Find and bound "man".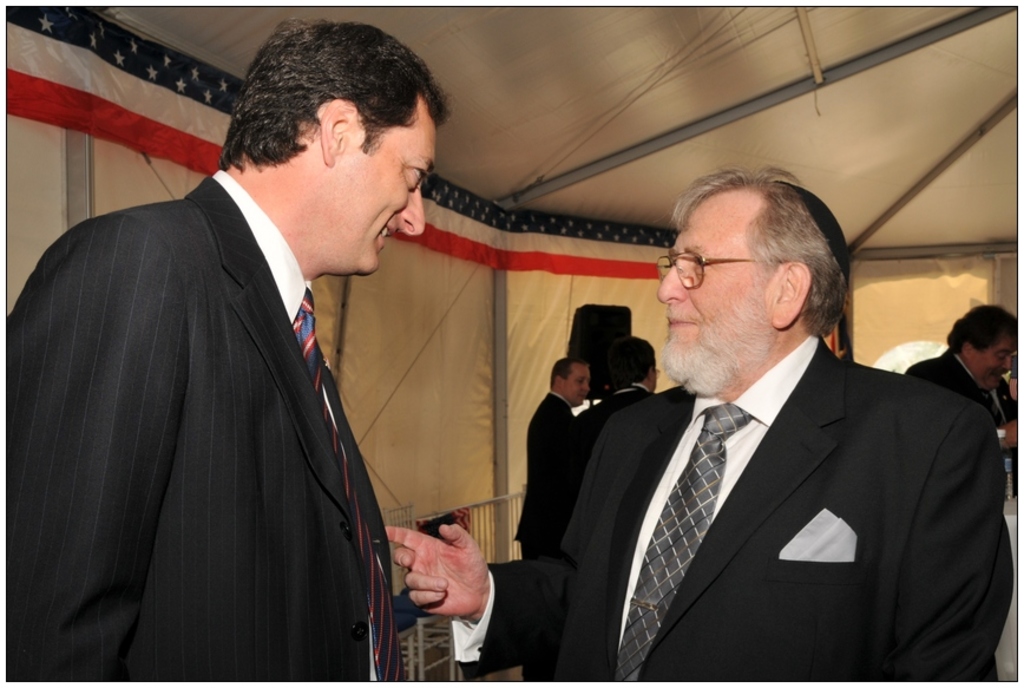
Bound: (left=573, top=333, right=663, bottom=461).
